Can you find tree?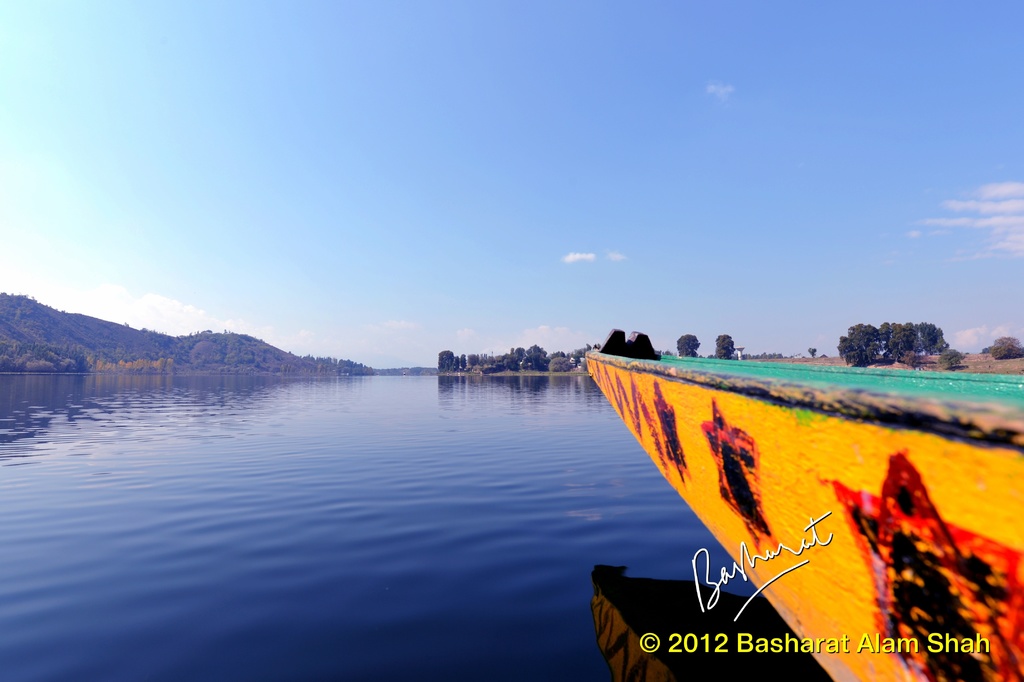
Yes, bounding box: 188 330 191 336.
